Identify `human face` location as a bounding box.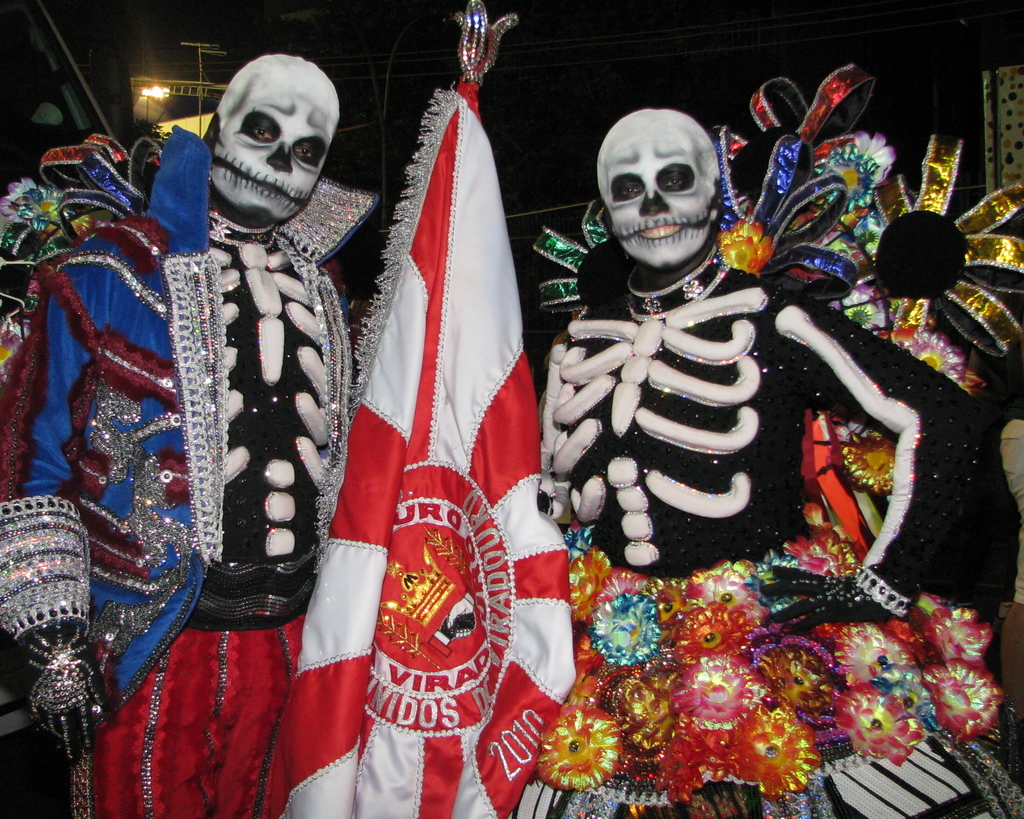
598 118 717 271.
